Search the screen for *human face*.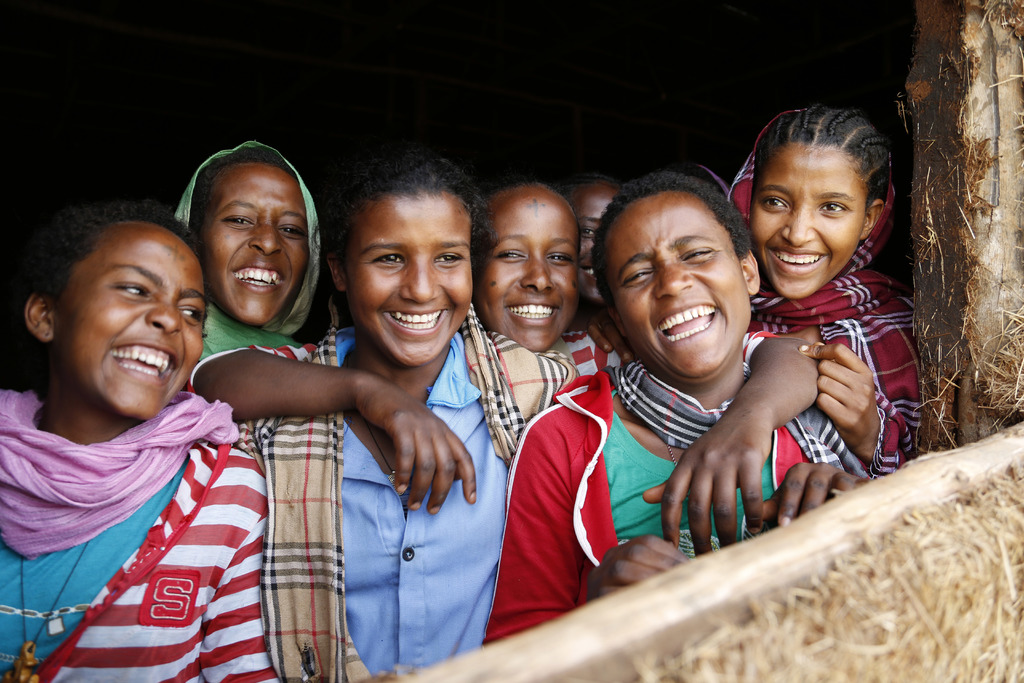
Found at [56,224,205,422].
